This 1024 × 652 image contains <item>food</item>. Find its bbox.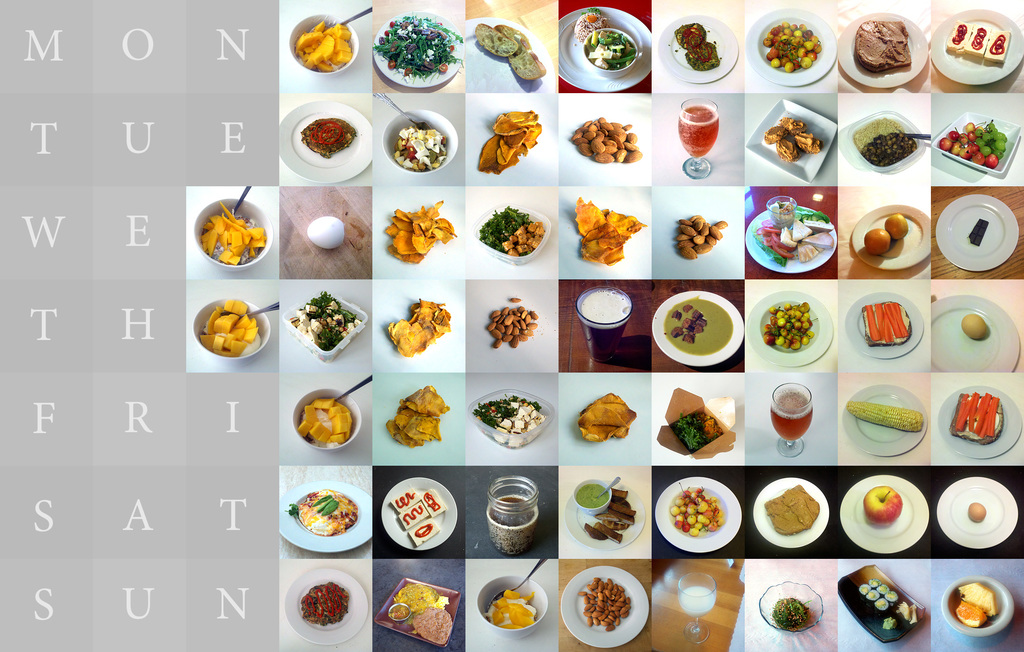
x1=908 y1=602 x2=918 y2=623.
